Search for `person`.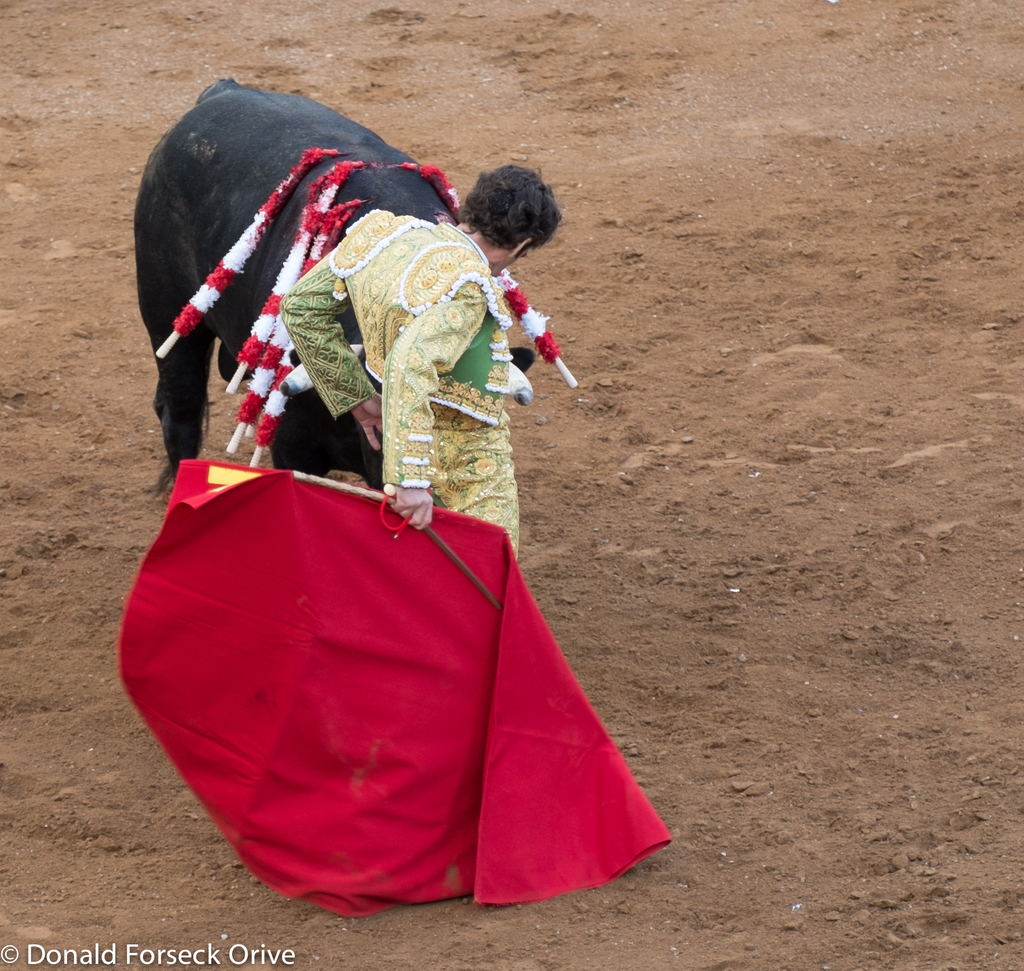
Found at 280:166:563:558.
